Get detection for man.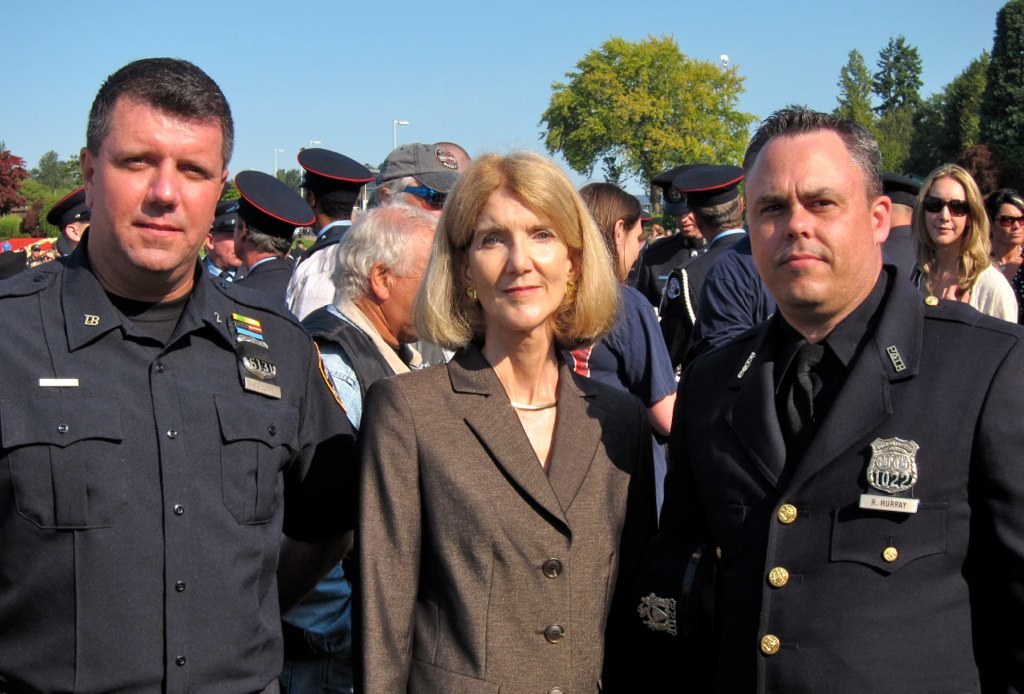
Detection: locate(36, 253, 52, 263).
